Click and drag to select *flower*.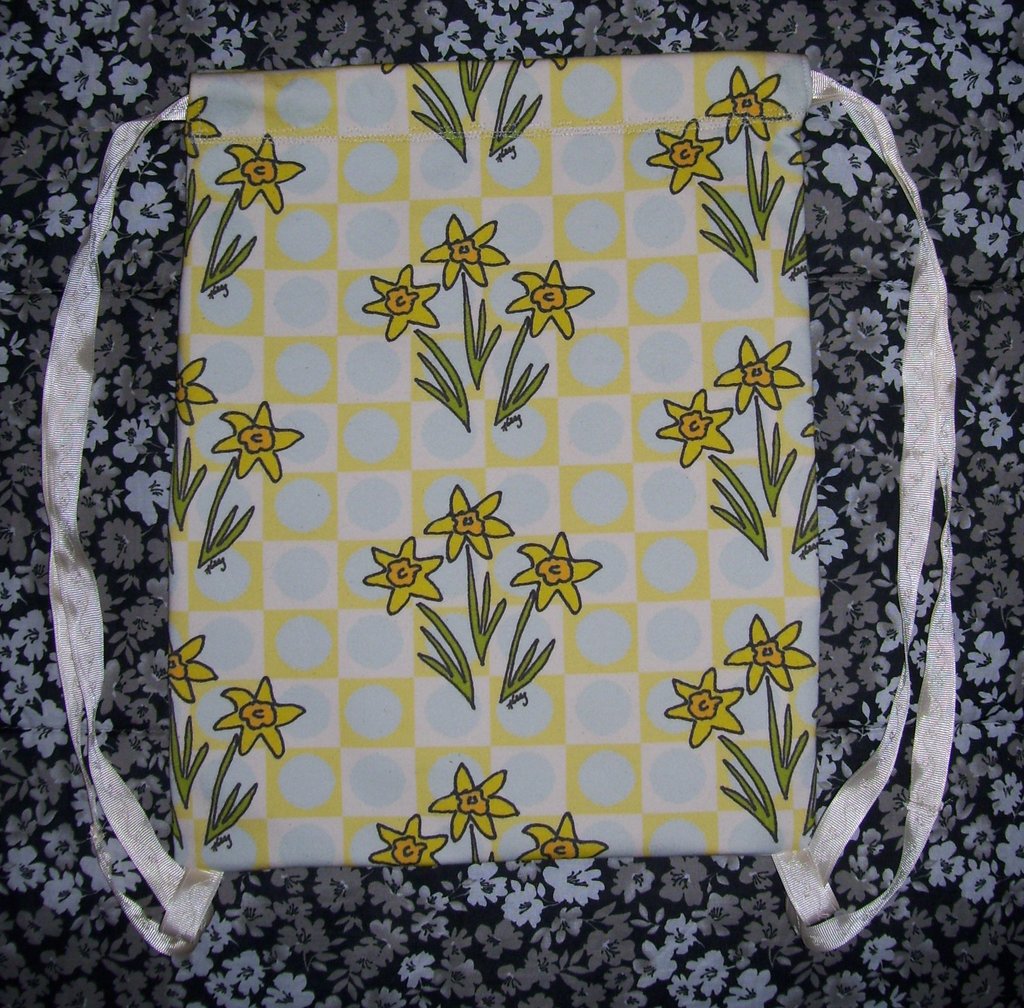
Selection: BBox(225, 674, 322, 769).
